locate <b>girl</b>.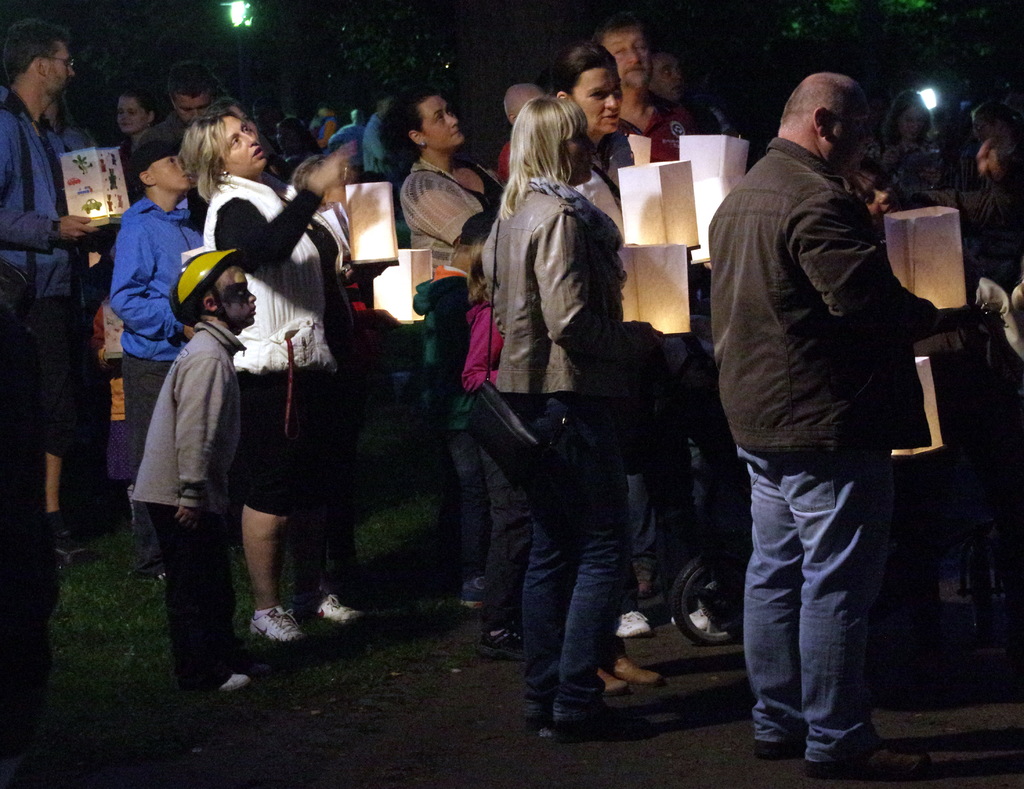
Bounding box: box(463, 206, 536, 655).
